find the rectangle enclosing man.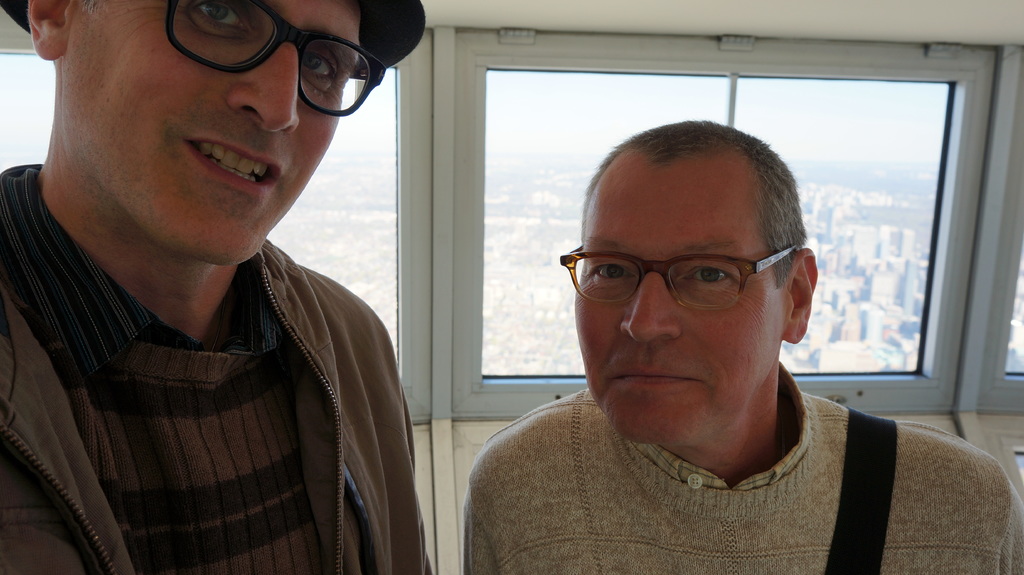
<bbox>451, 125, 1023, 574</bbox>.
